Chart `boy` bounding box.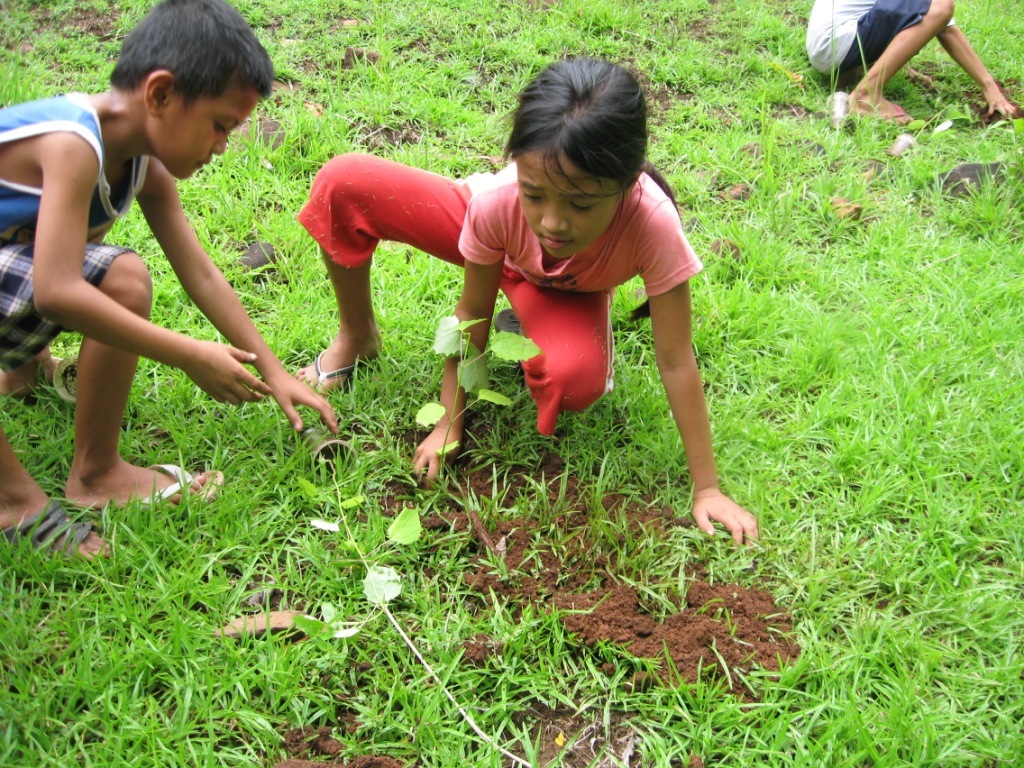
Charted: BBox(0, 10, 311, 546).
